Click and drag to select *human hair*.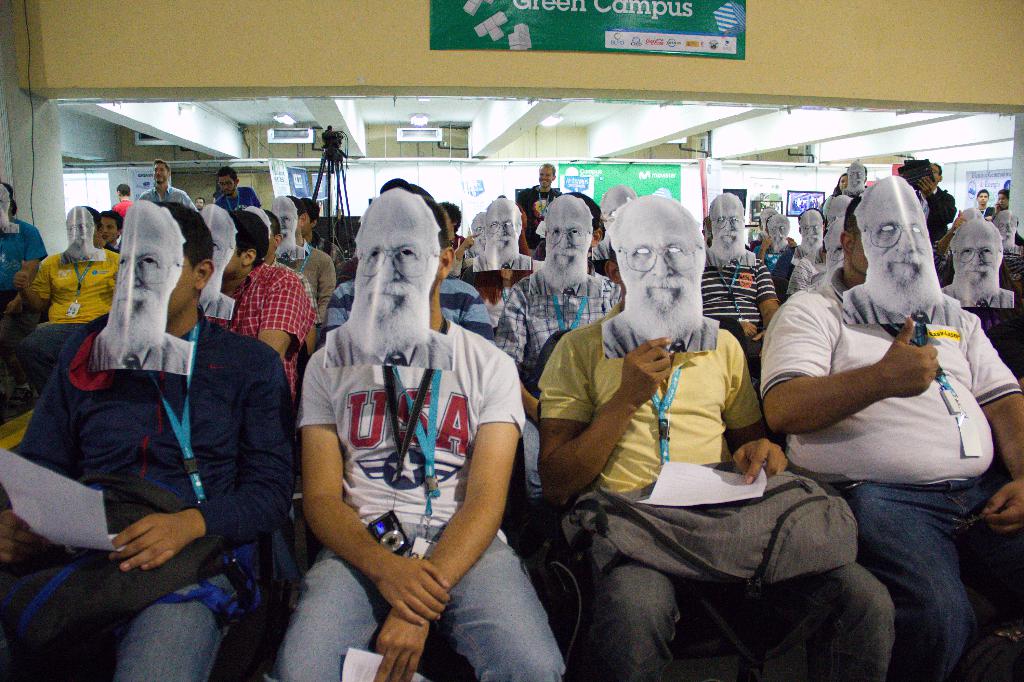
Selection: 844:192:865:230.
